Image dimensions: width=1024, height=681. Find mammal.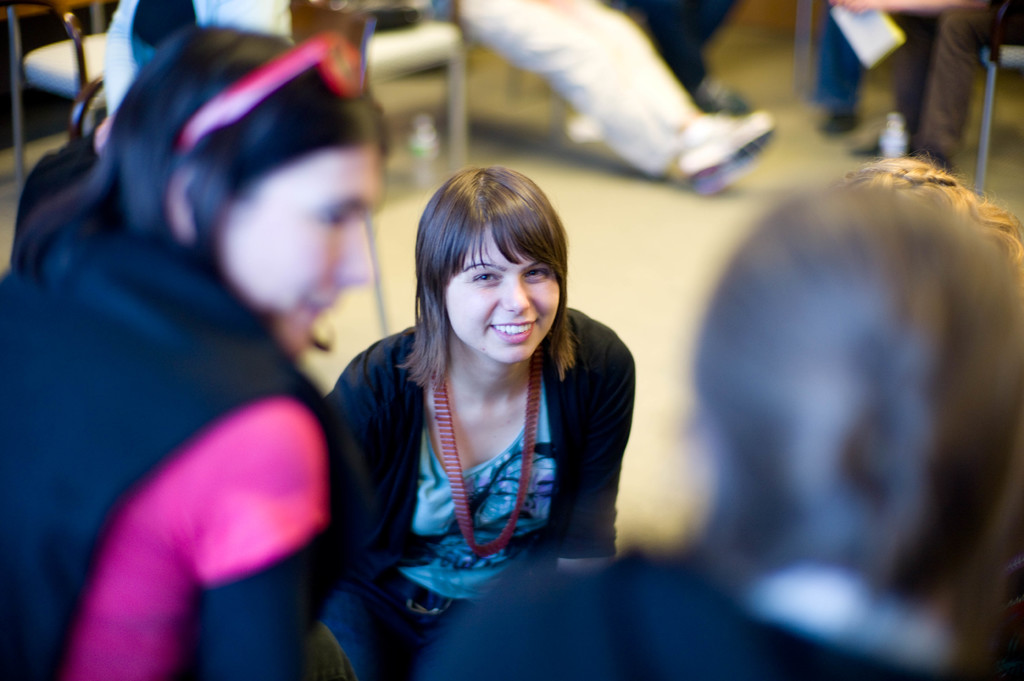
3, 22, 404, 680.
